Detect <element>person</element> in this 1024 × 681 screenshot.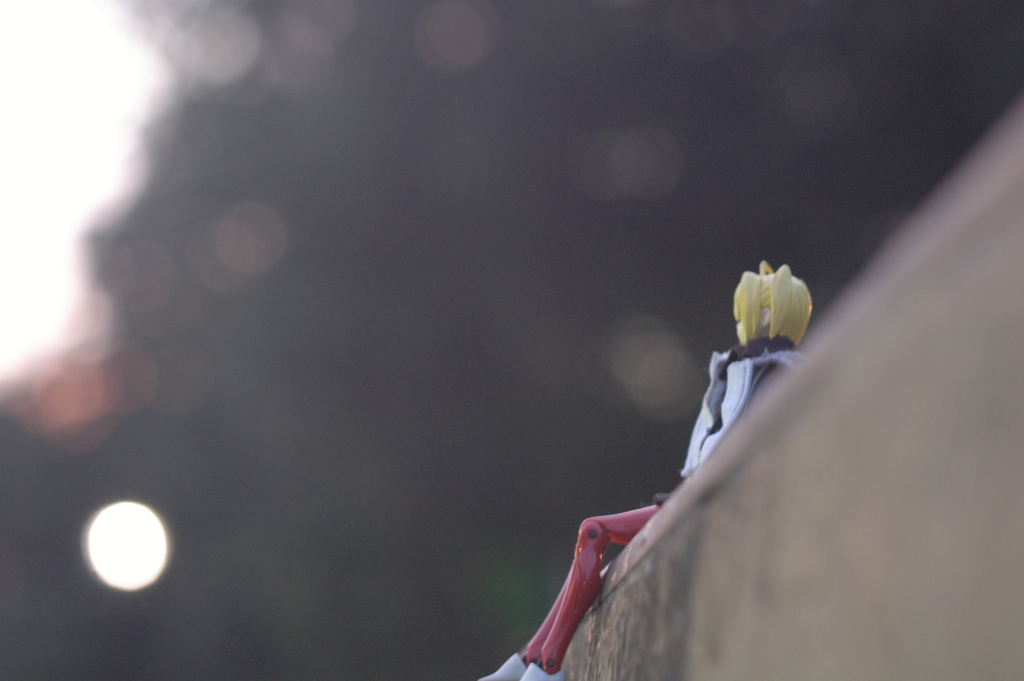
Detection: <box>486,258,812,677</box>.
